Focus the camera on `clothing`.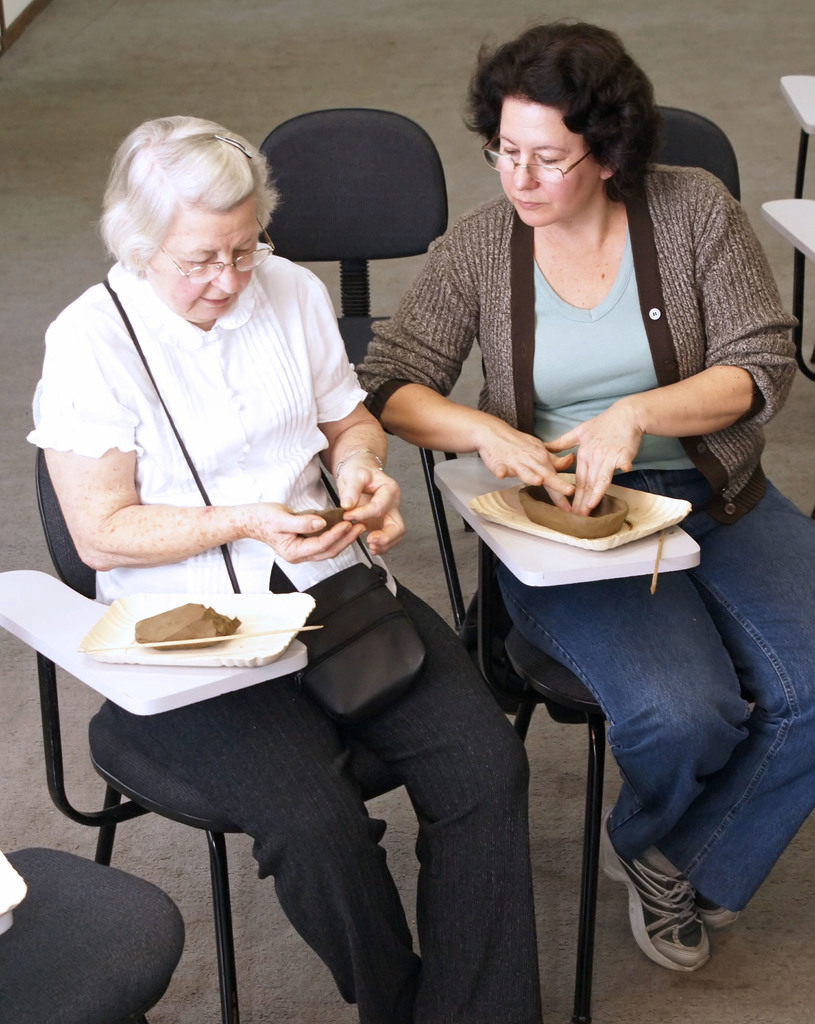
Focus region: [346, 157, 786, 906].
